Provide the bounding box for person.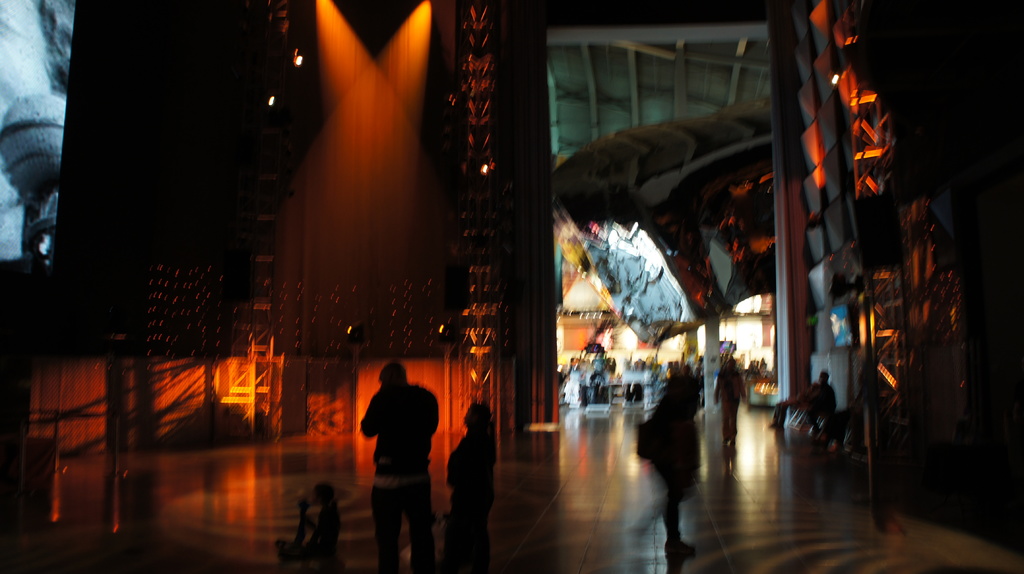
640/347/710/555.
